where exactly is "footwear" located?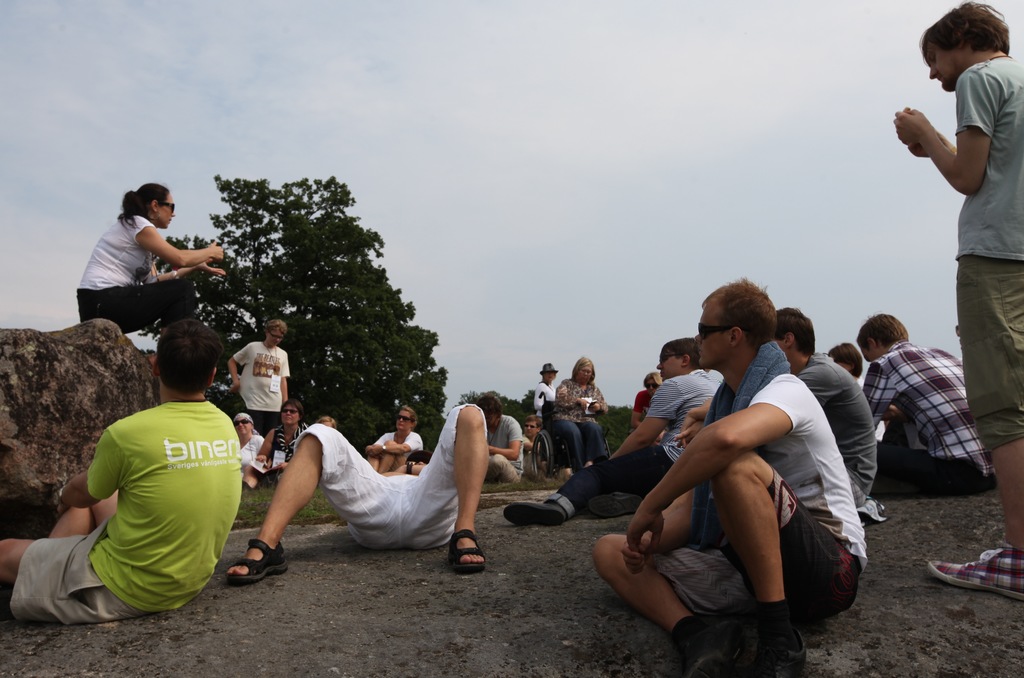
Its bounding box is region(758, 626, 814, 677).
